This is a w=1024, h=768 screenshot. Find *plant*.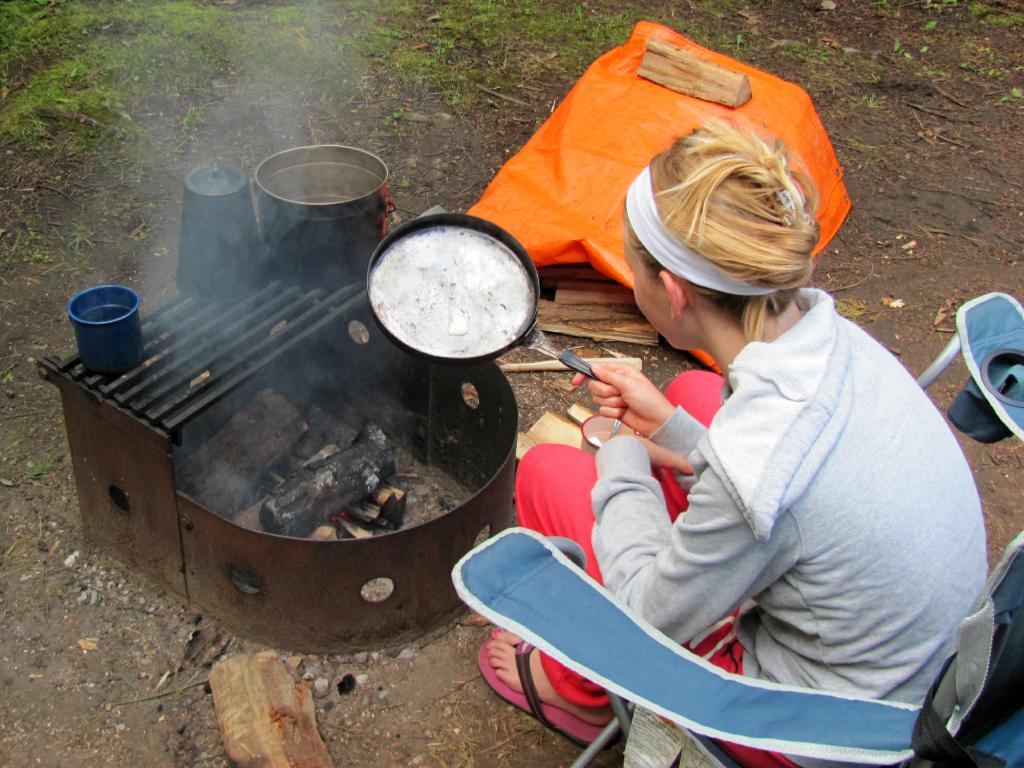
Bounding box: pyautogui.locateOnScreen(13, 226, 58, 266).
